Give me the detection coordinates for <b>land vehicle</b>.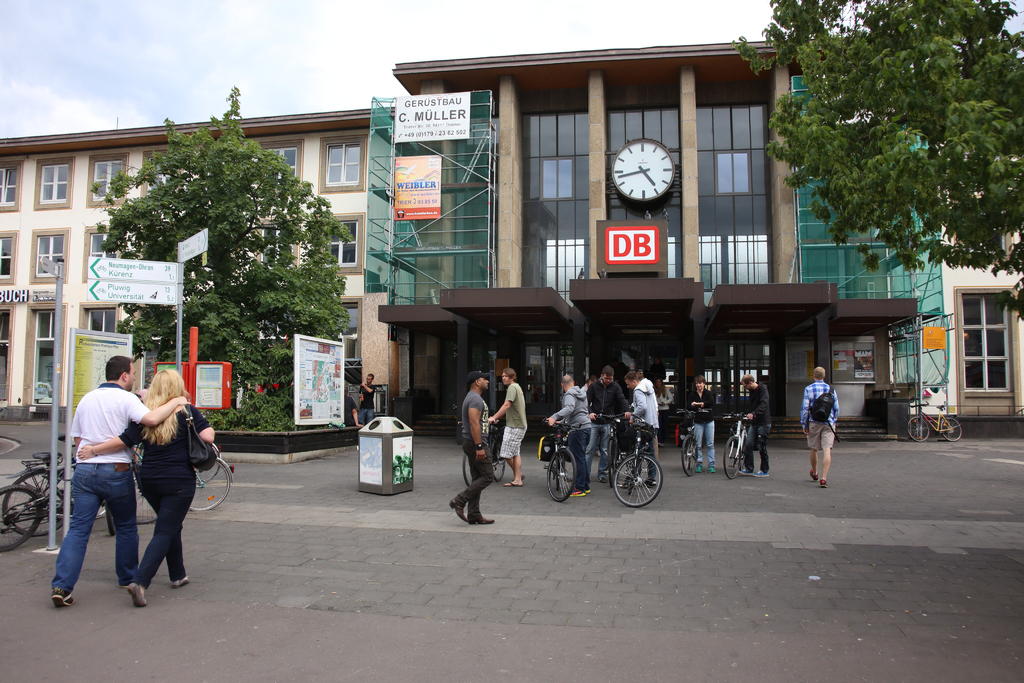
crop(680, 409, 707, 478).
